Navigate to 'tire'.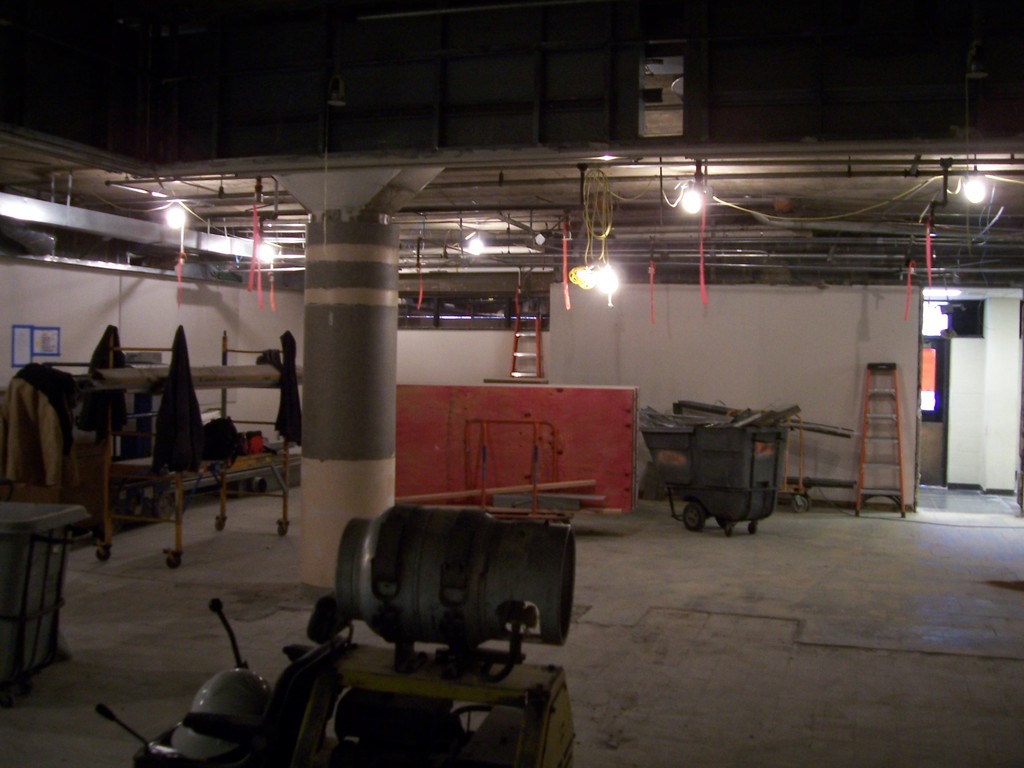
Navigation target: select_region(95, 547, 111, 561).
